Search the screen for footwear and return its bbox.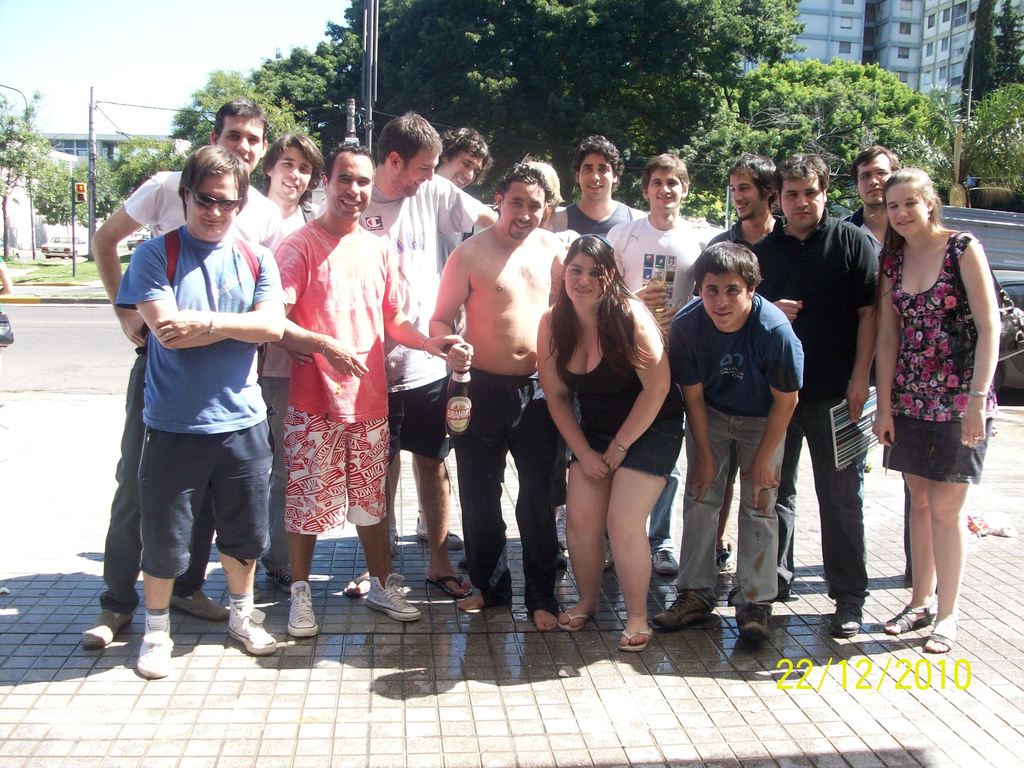
Found: l=557, t=609, r=596, b=629.
